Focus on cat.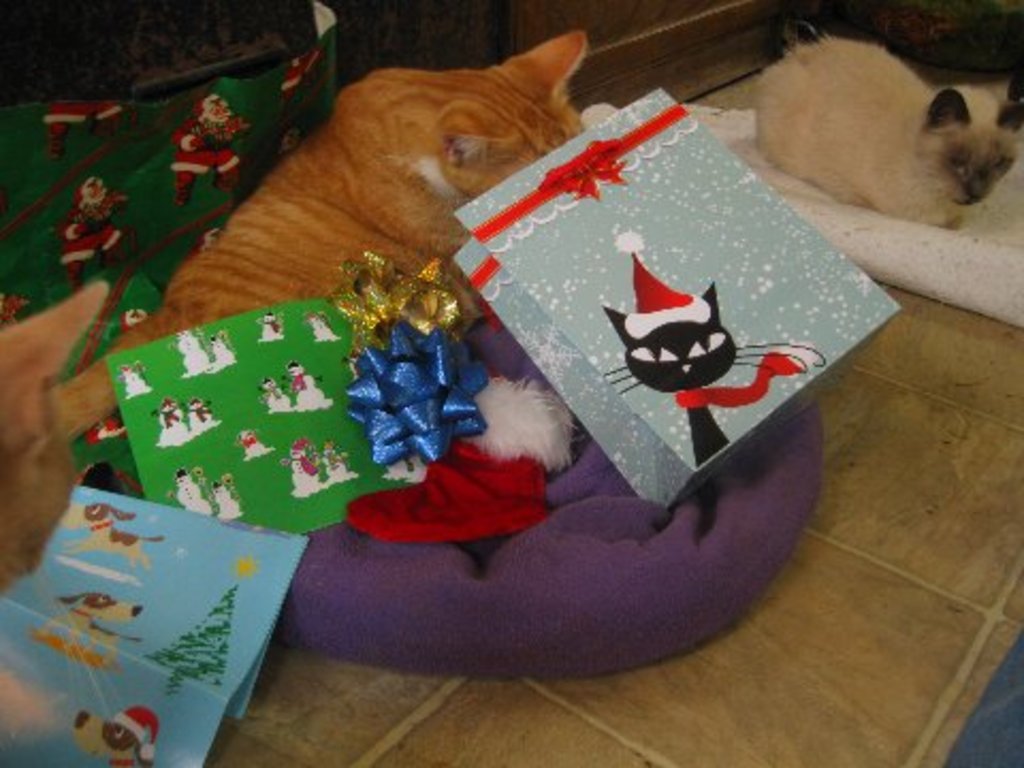
Focused at left=604, top=279, right=817, bottom=471.
